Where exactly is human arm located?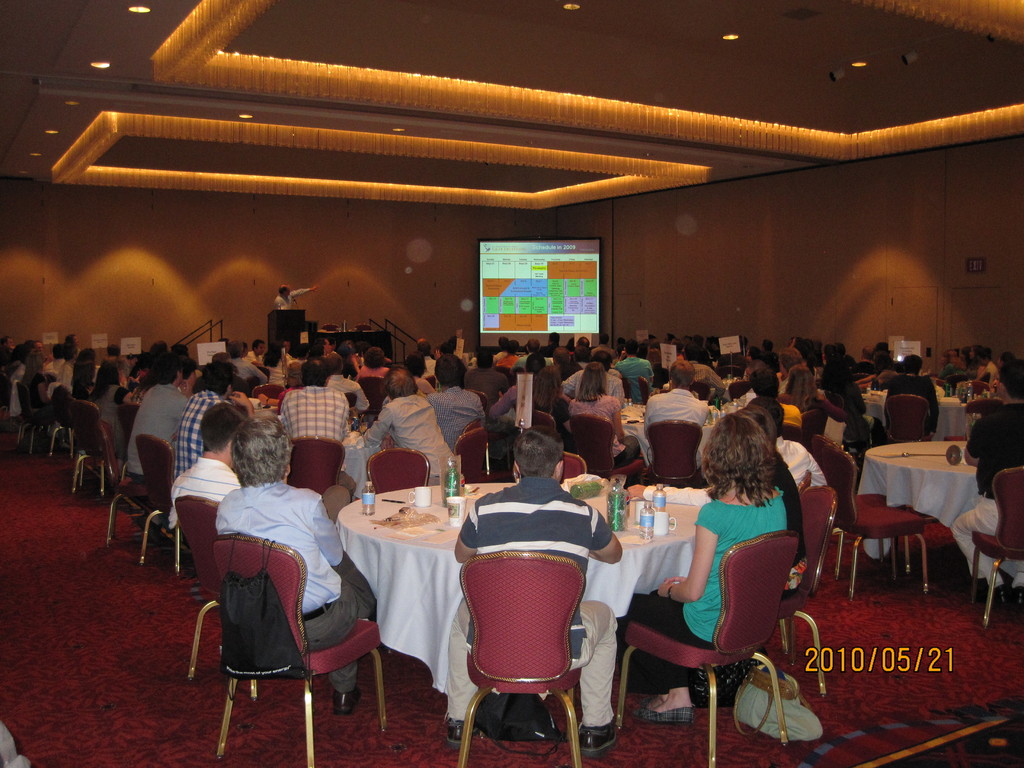
Its bounding box is BBox(452, 506, 478, 563).
